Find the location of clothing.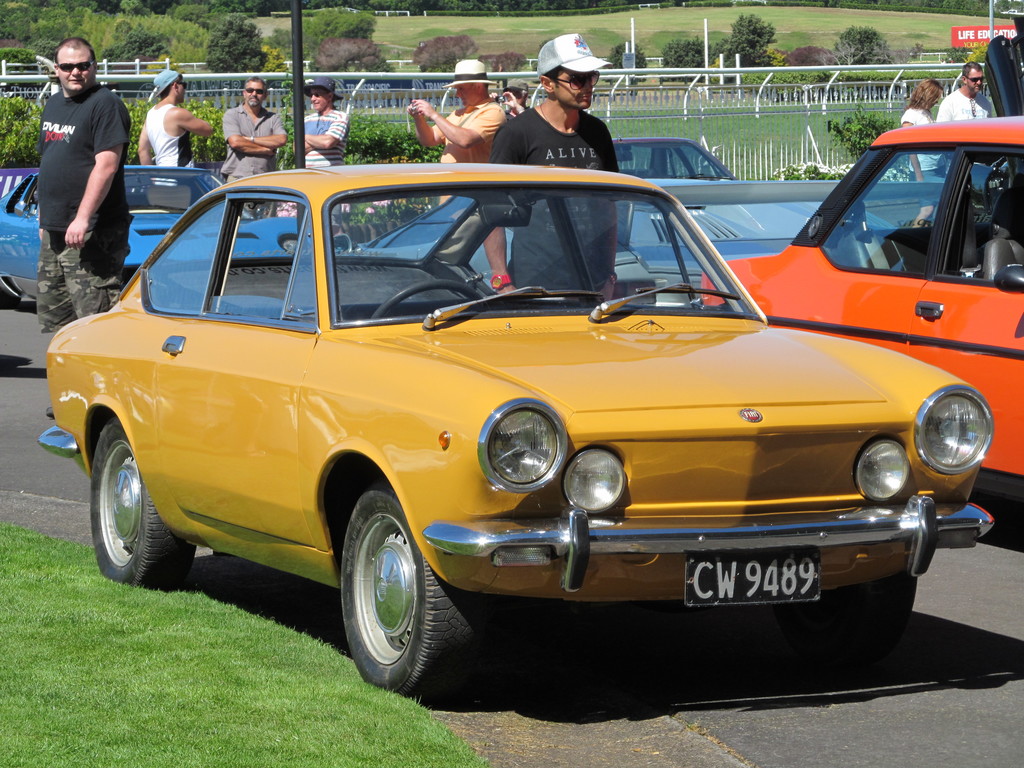
Location: detection(220, 102, 287, 216).
